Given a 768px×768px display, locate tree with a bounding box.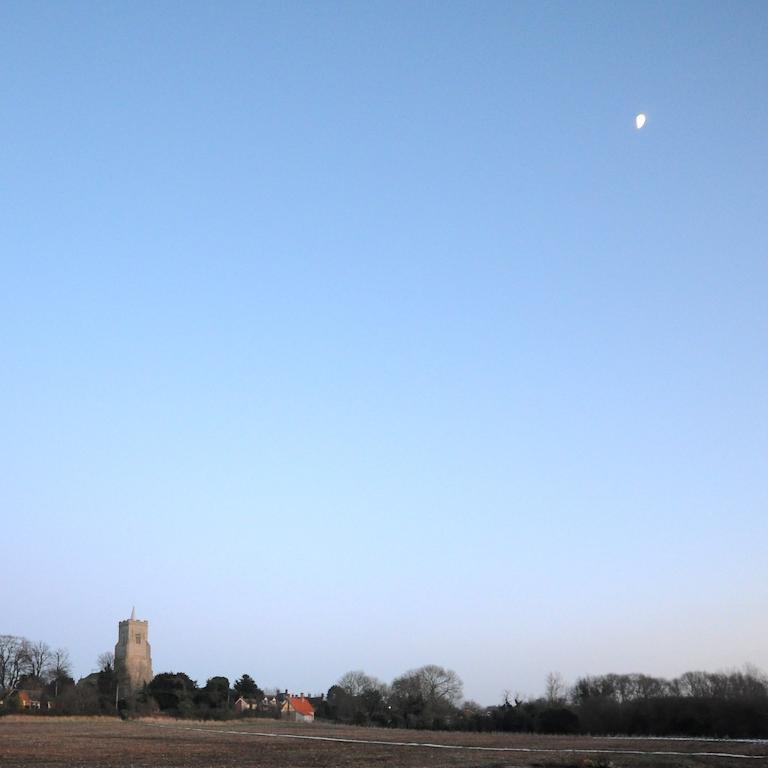
Located: x1=382 y1=657 x2=472 y2=718.
